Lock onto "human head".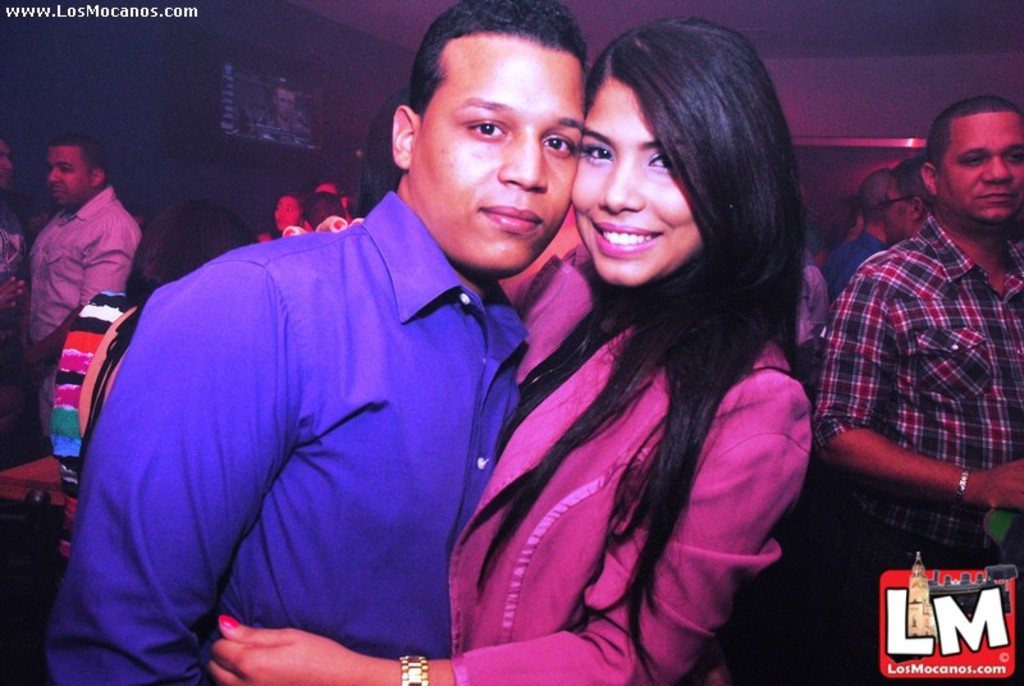
Locked: detection(269, 189, 307, 234).
